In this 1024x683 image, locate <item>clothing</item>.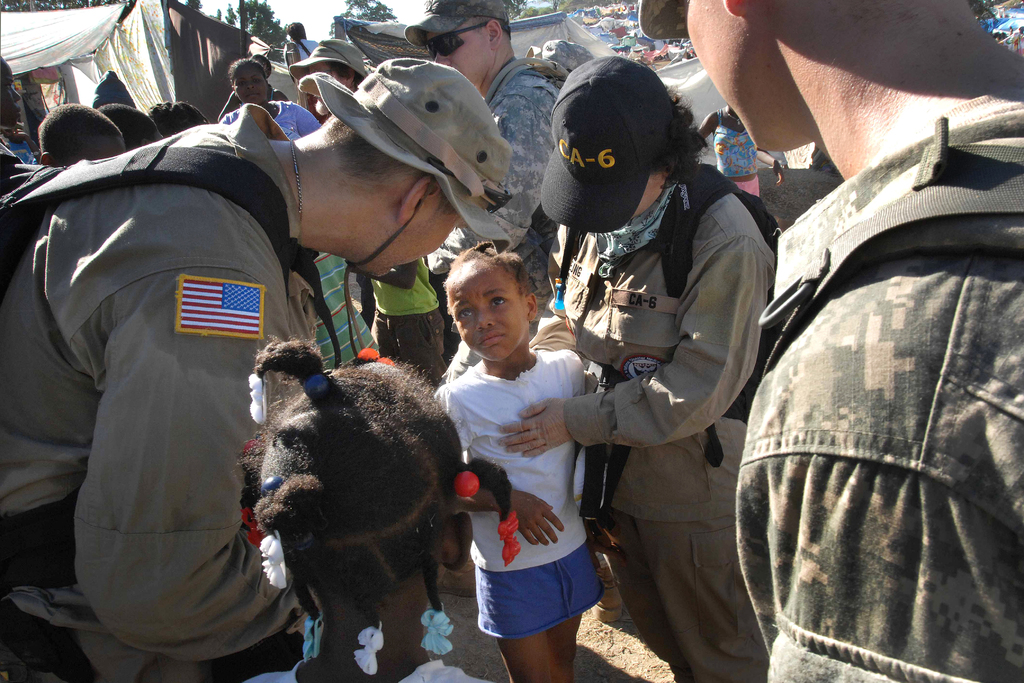
Bounding box: {"left": 728, "top": 99, "right": 1023, "bottom": 682}.
